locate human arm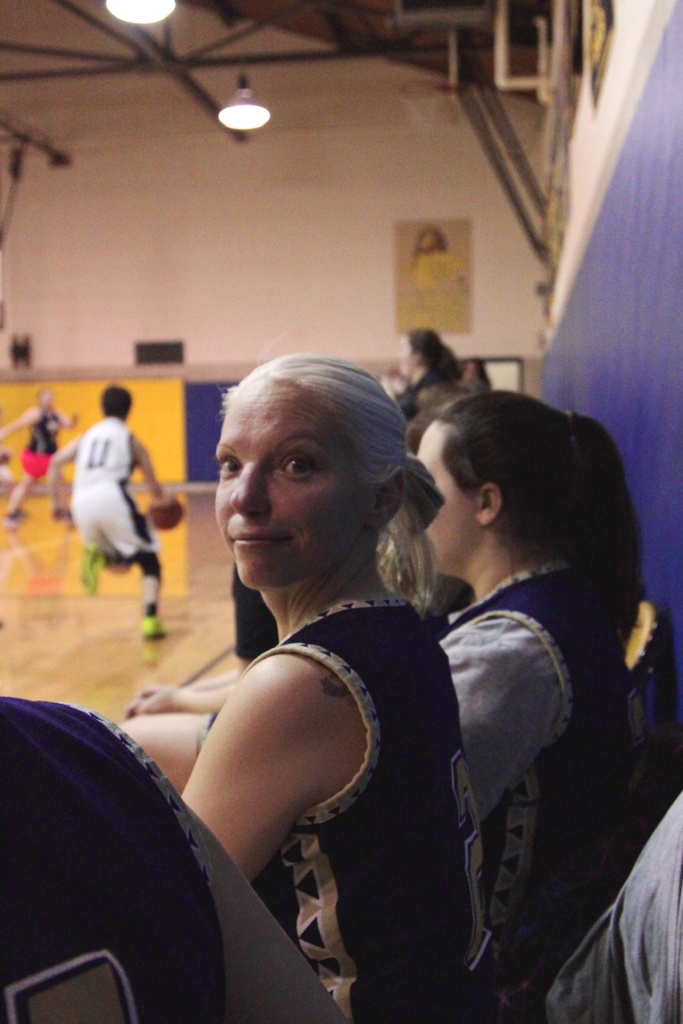
bbox=(126, 671, 241, 716)
